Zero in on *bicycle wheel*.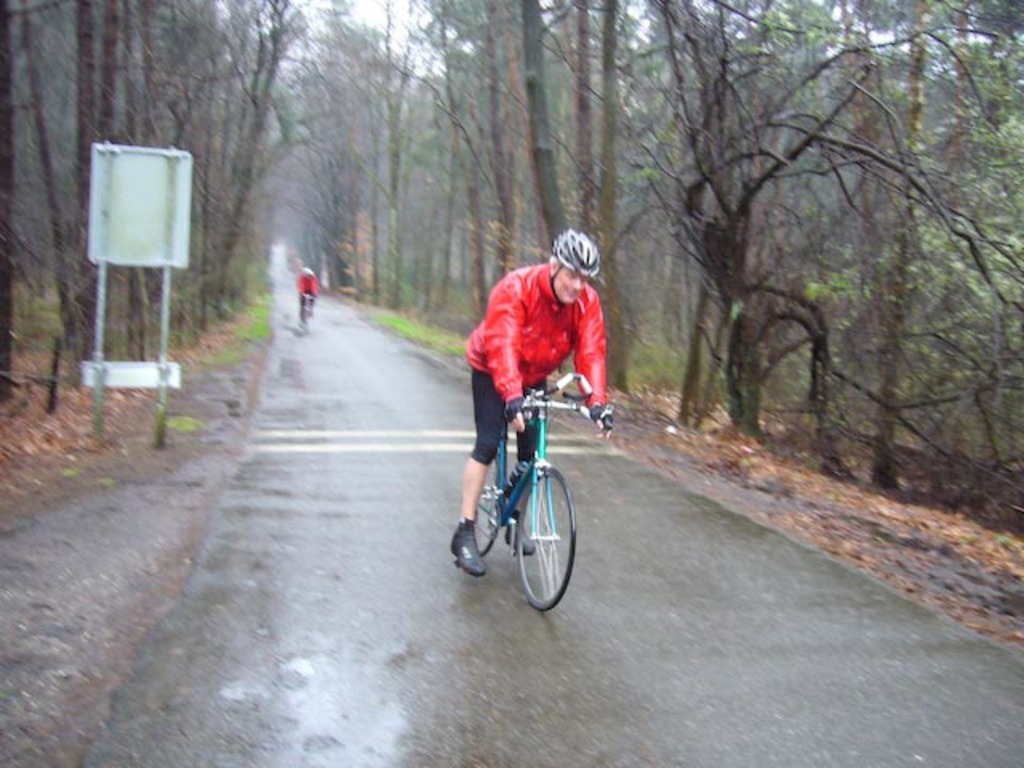
Zeroed in: 466:451:502:554.
